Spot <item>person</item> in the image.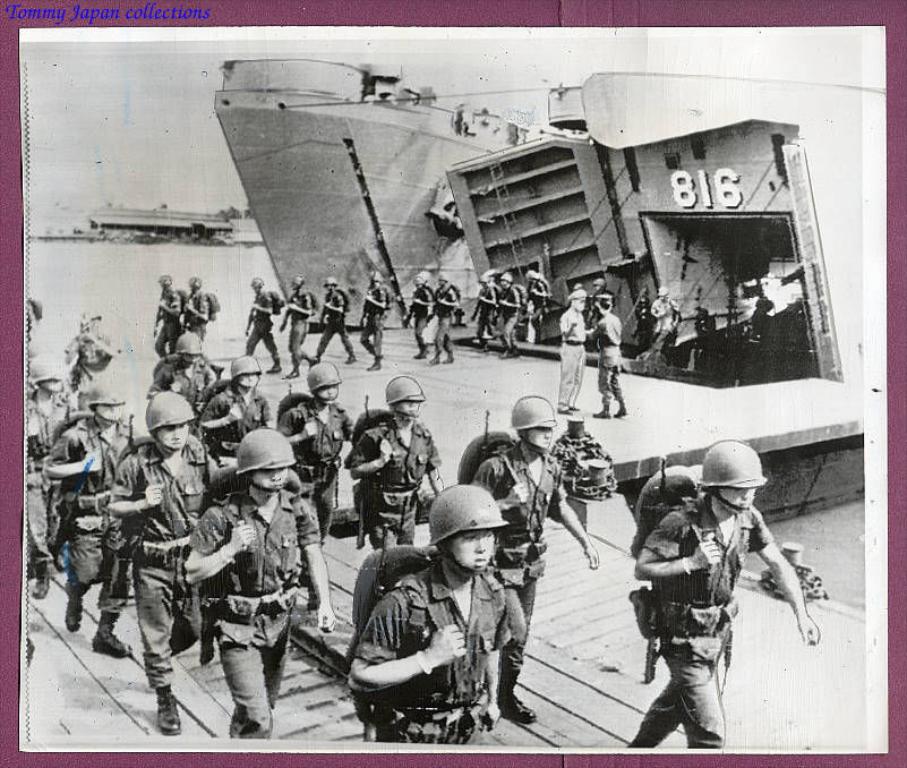
<item>person</item> found at left=344, top=485, right=510, bottom=750.
